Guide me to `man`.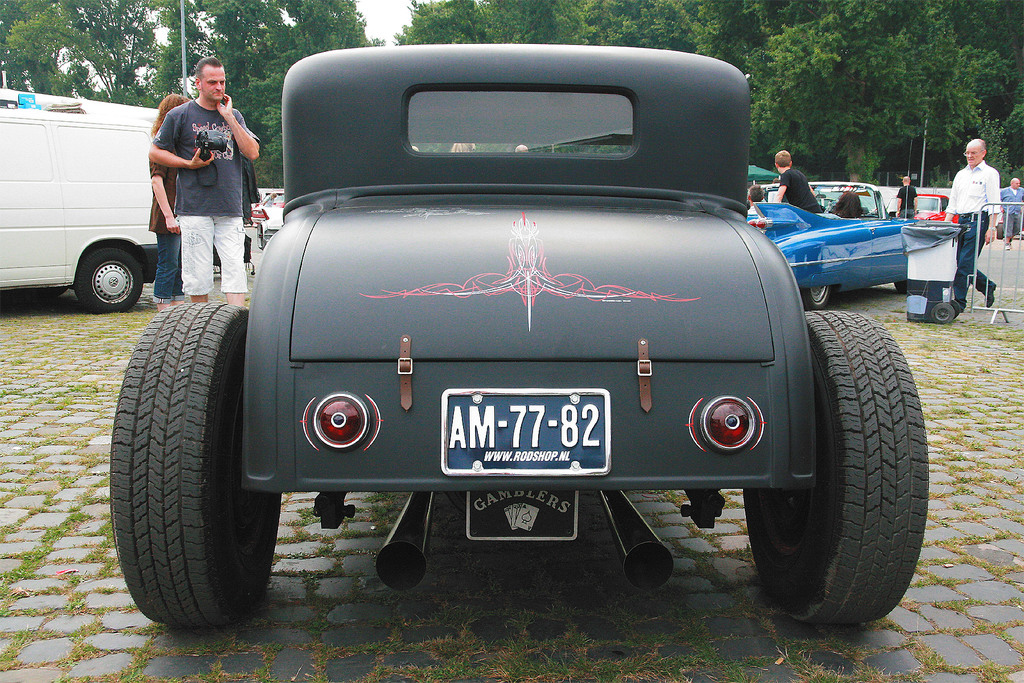
Guidance: [947, 136, 999, 311].
